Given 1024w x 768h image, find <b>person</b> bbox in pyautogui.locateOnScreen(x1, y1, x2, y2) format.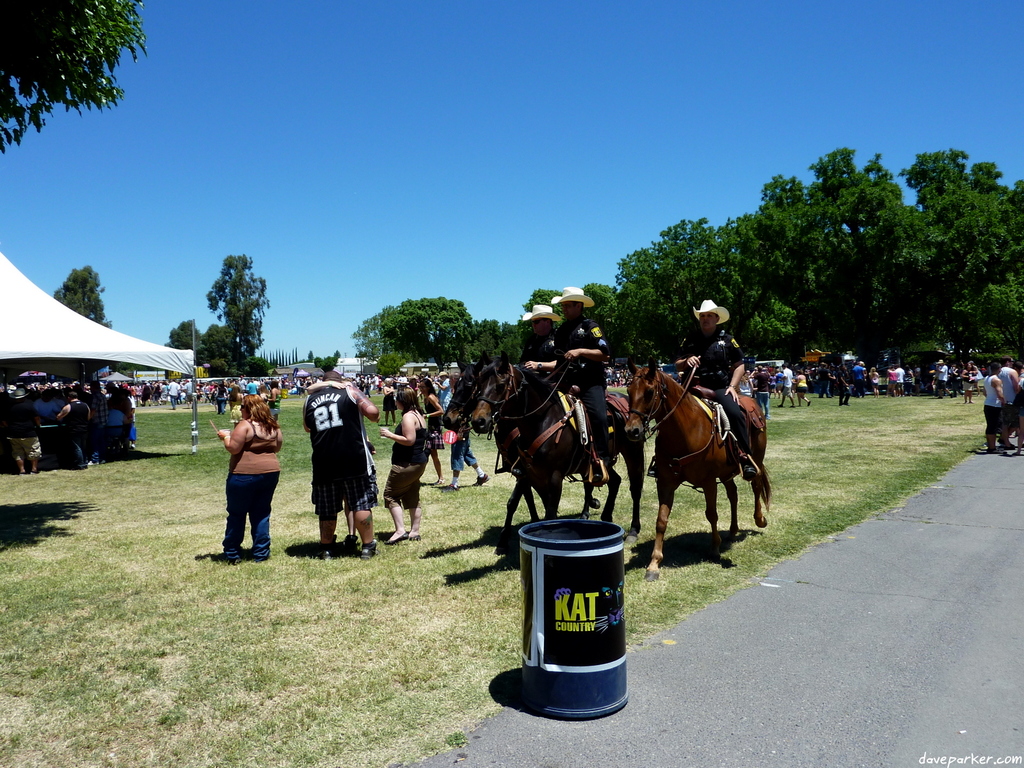
pyautogui.locateOnScreen(749, 362, 774, 413).
